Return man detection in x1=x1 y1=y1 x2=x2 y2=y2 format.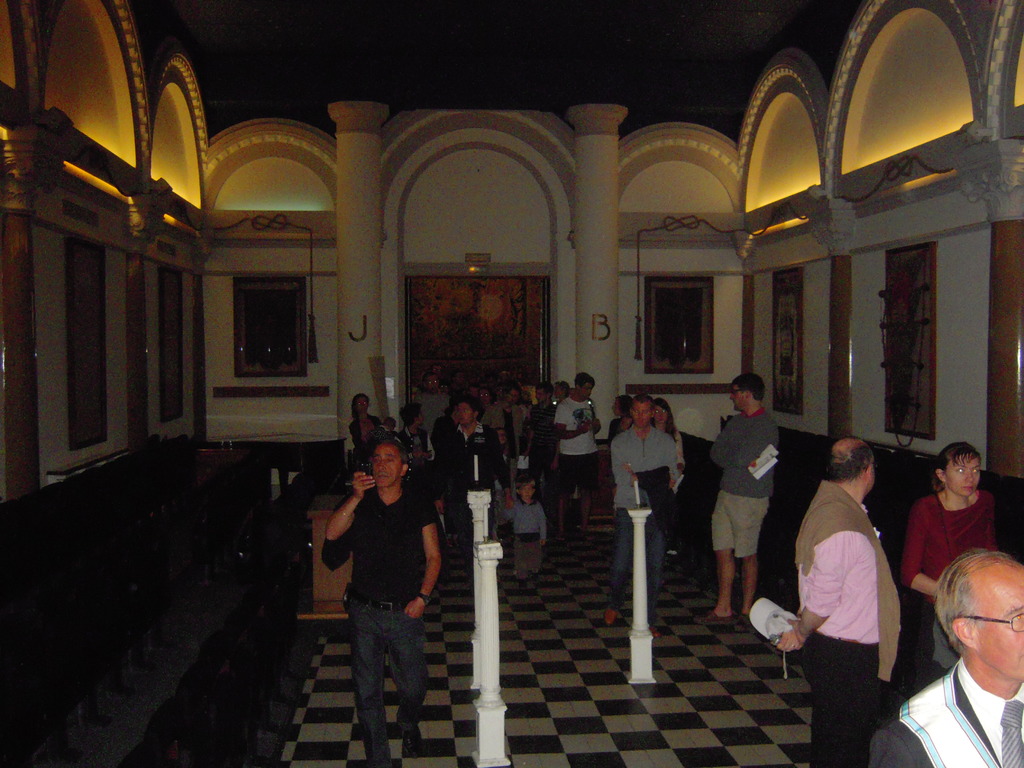
x1=612 y1=394 x2=664 y2=618.
